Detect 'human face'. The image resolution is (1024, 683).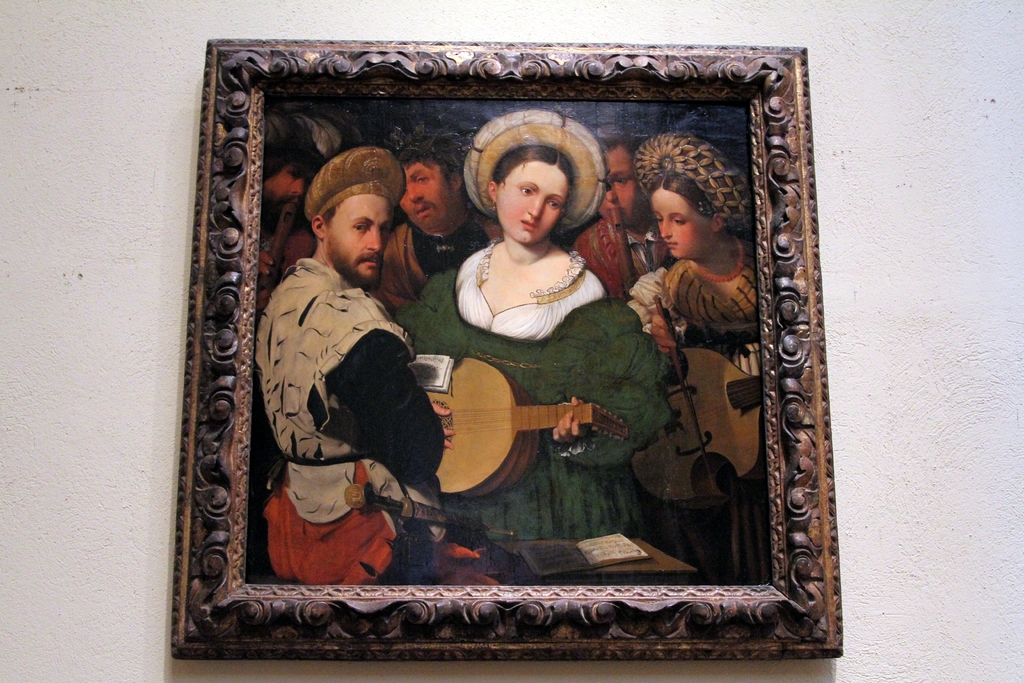
x1=323 y1=192 x2=388 y2=285.
